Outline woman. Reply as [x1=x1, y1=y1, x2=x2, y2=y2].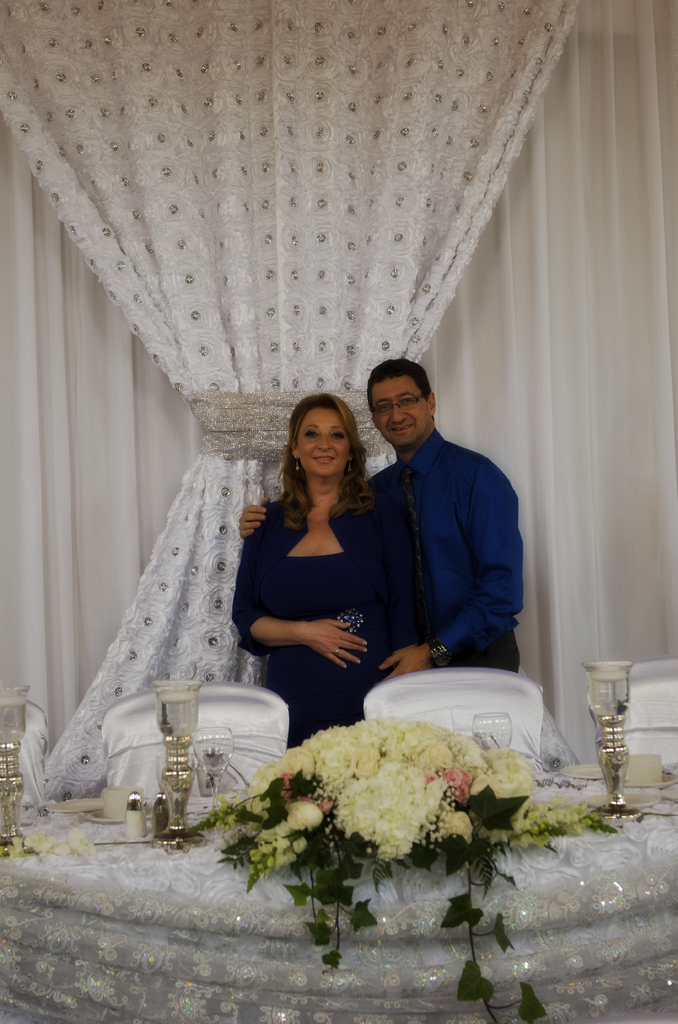
[x1=232, y1=380, x2=412, y2=737].
